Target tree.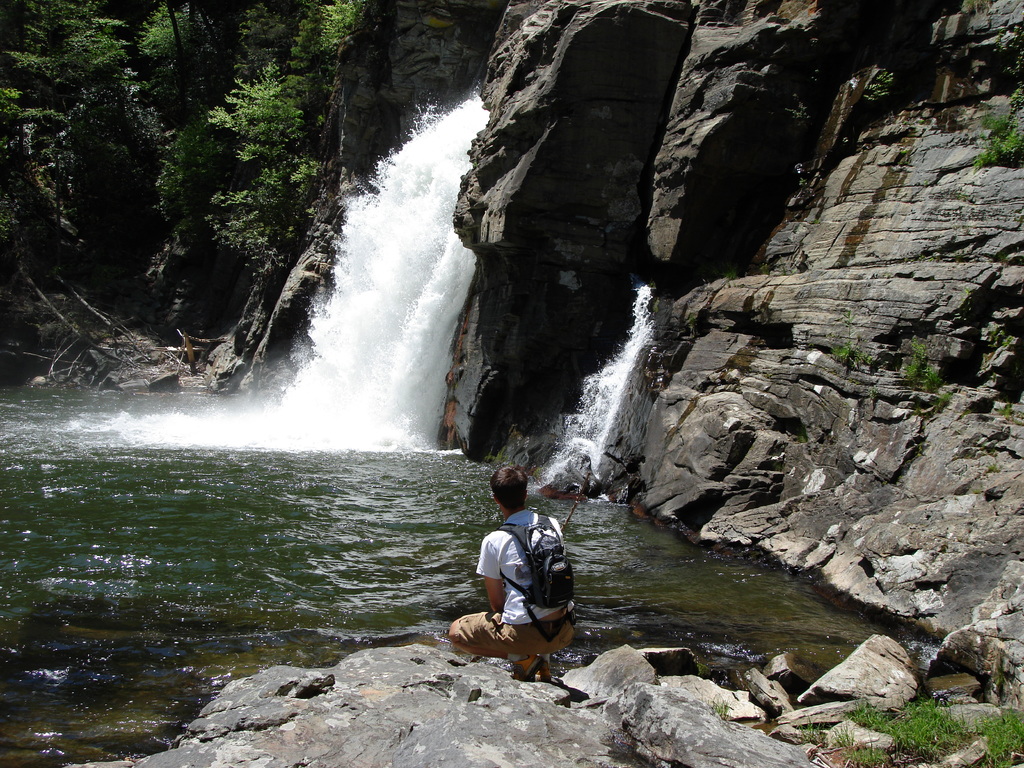
Target region: 138,4,214,86.
